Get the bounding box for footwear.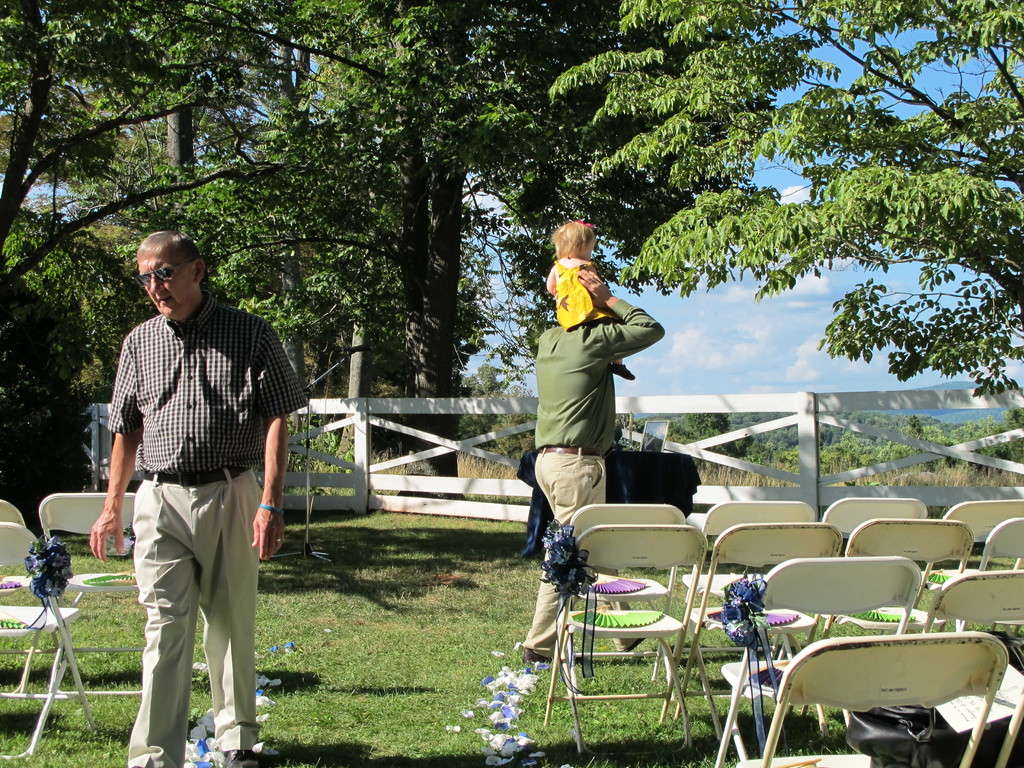
box(221, 749, 265, 767).
